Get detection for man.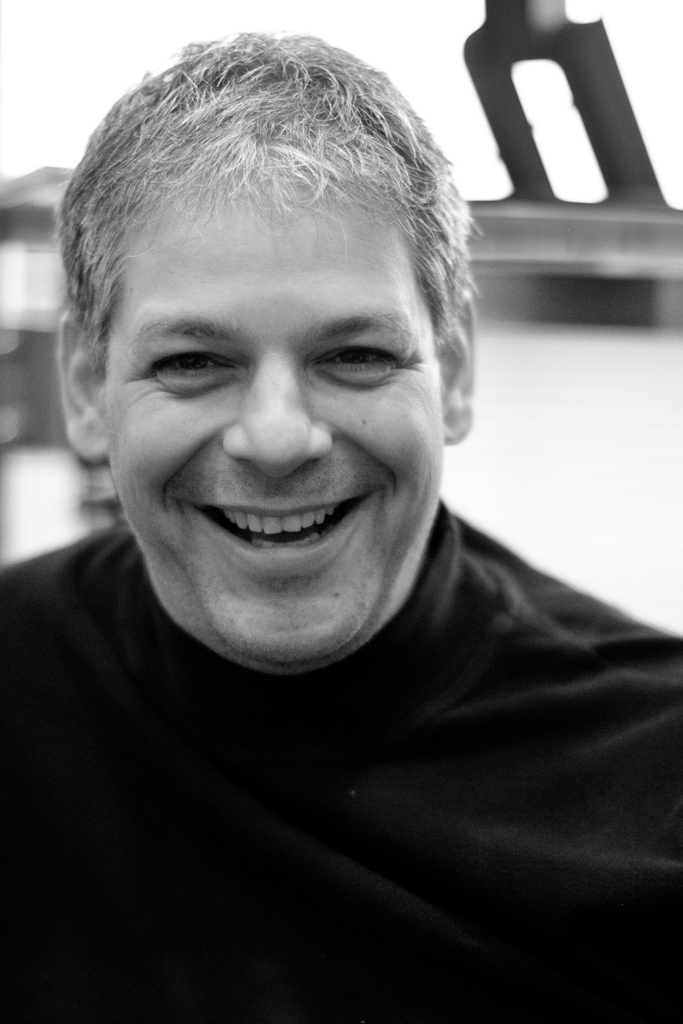
Detection: 0:10:678:1023.
